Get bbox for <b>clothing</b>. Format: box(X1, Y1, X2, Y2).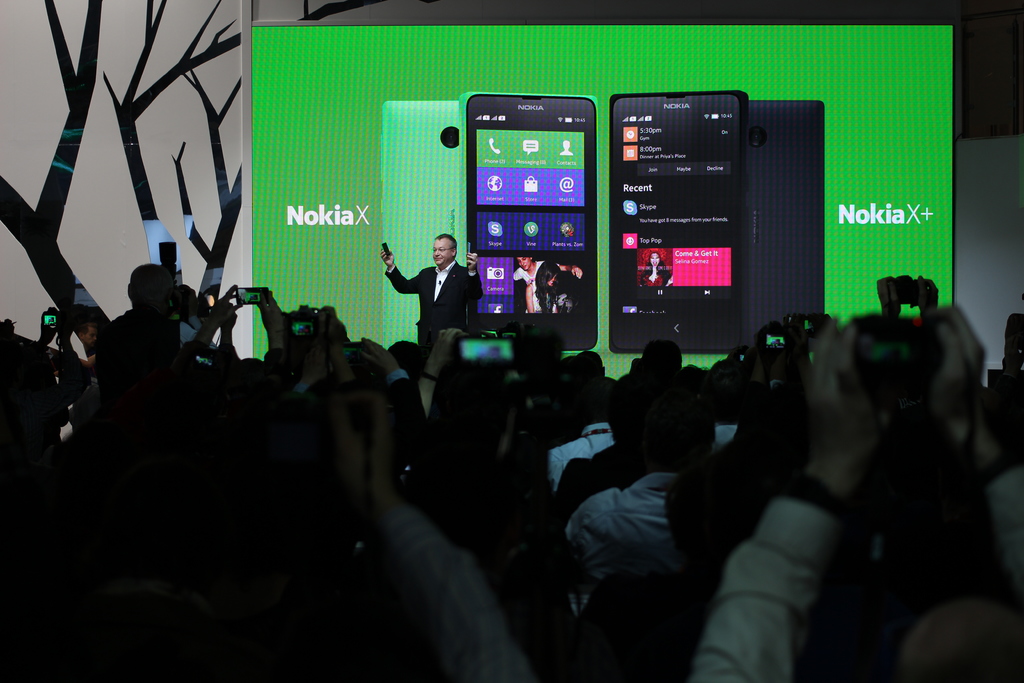
box(549, 419, 619, 488).
